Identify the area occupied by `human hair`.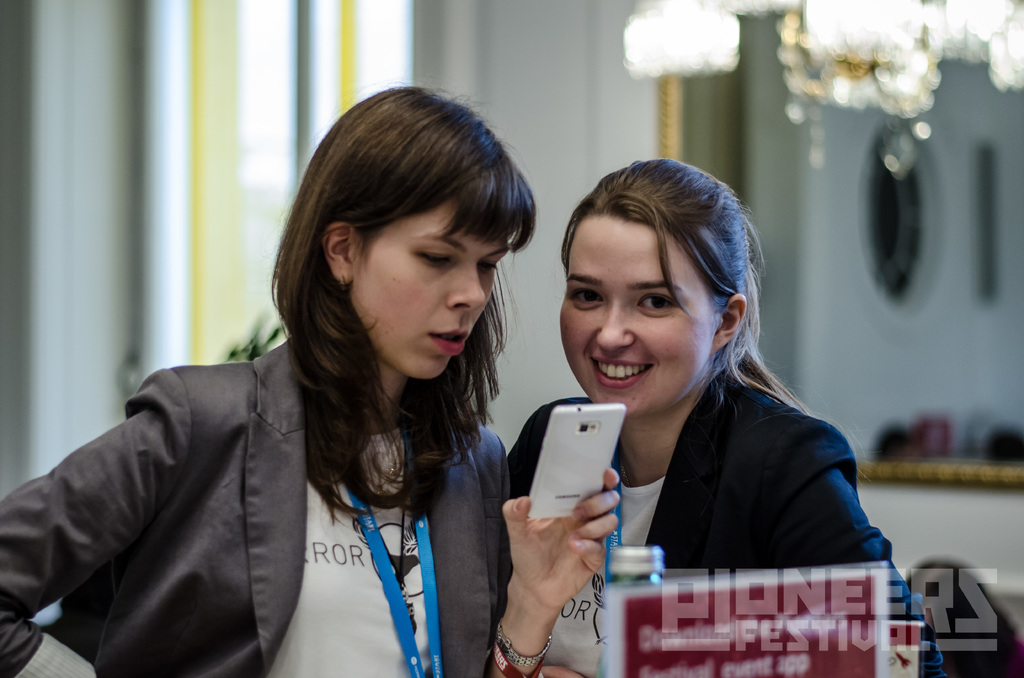
Area: 559, 152, 880, 481.
